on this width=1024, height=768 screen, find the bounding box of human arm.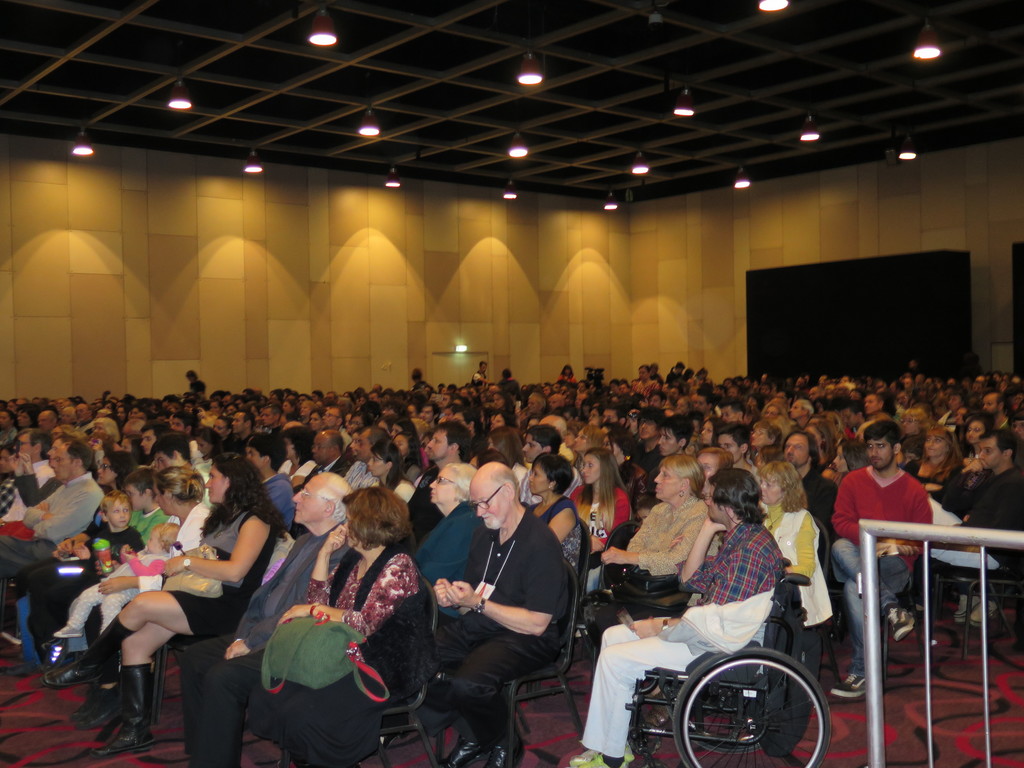
Bounding box: (676, 516, 732, 596).
